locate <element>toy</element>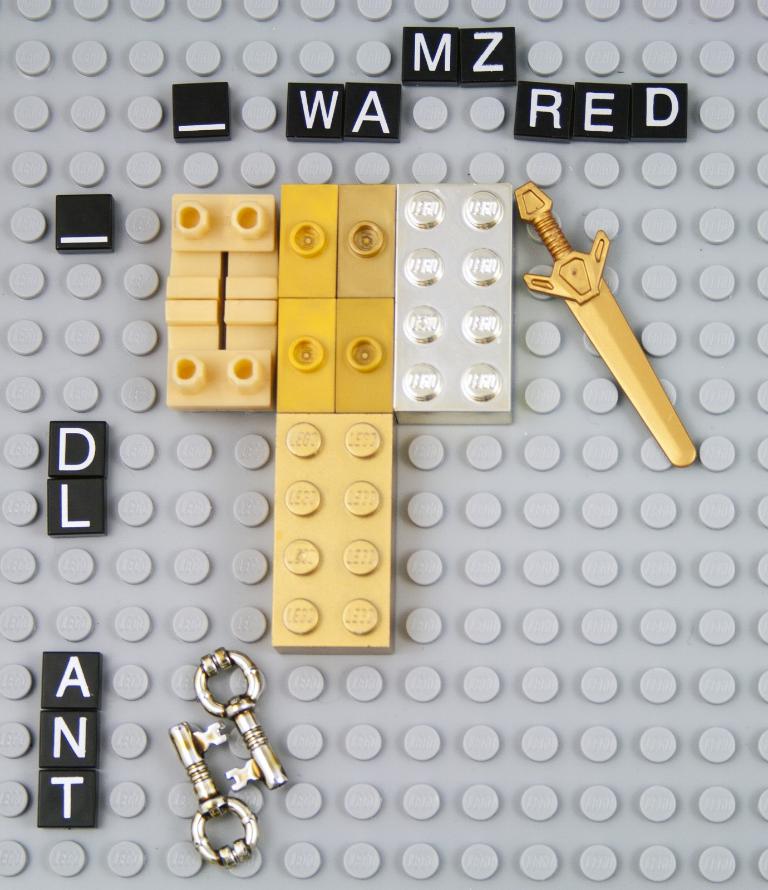
(499, 71, 688, 149)
